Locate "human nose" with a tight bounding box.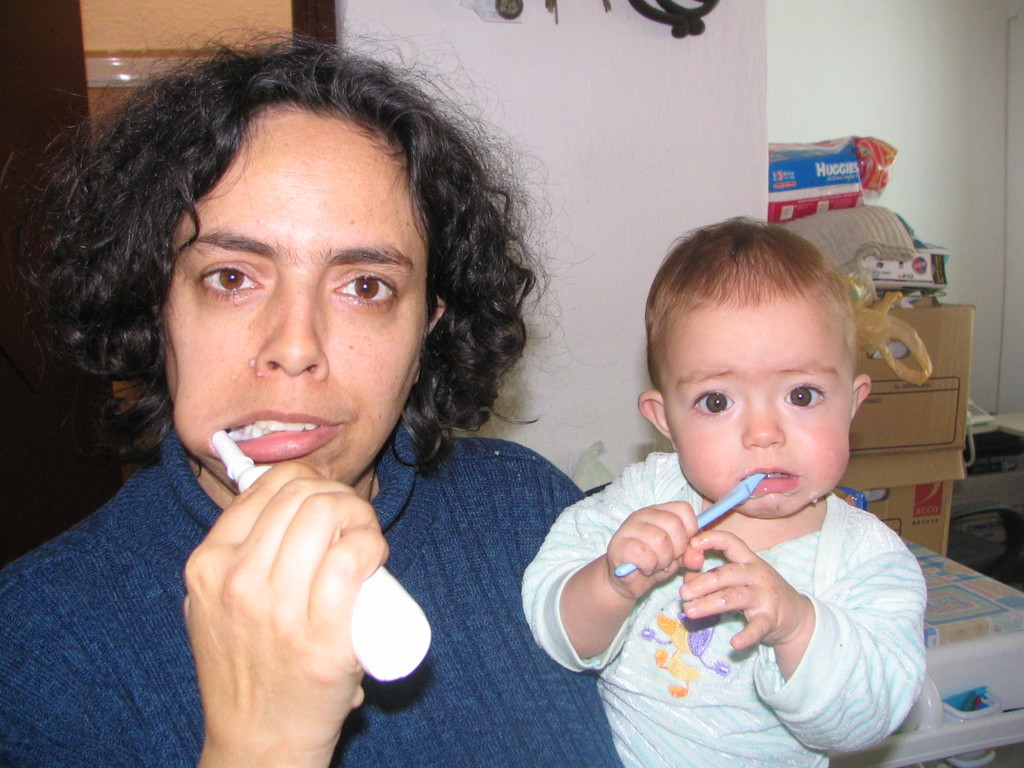
region(250, 262, 328, 382).
